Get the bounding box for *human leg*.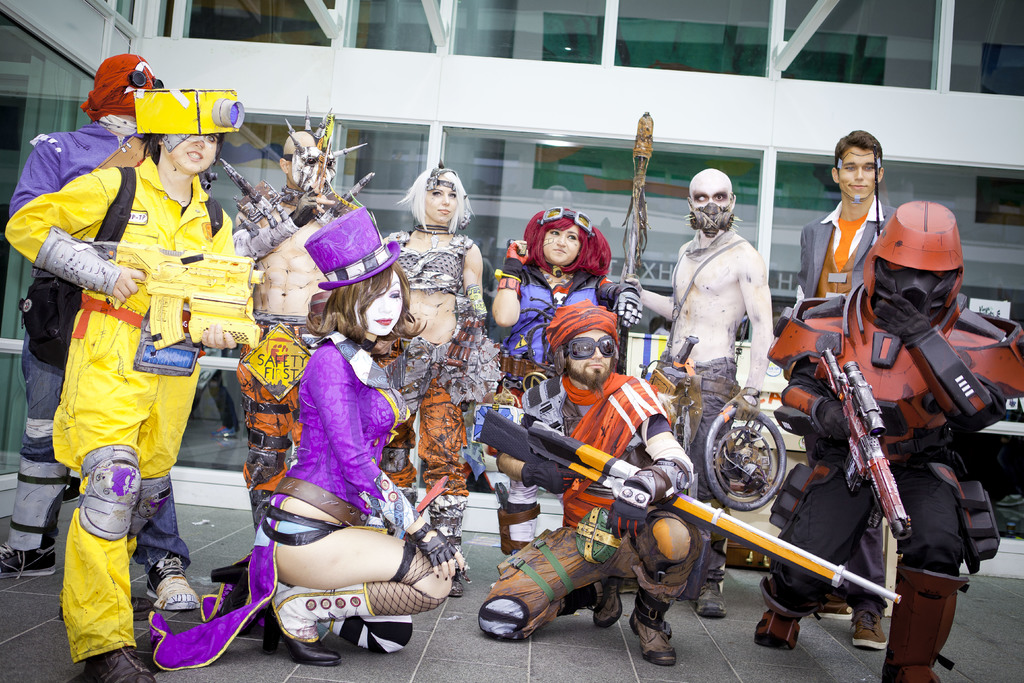
{"left": 137, "top": 489, "right": 200, "bottom": 613}.
